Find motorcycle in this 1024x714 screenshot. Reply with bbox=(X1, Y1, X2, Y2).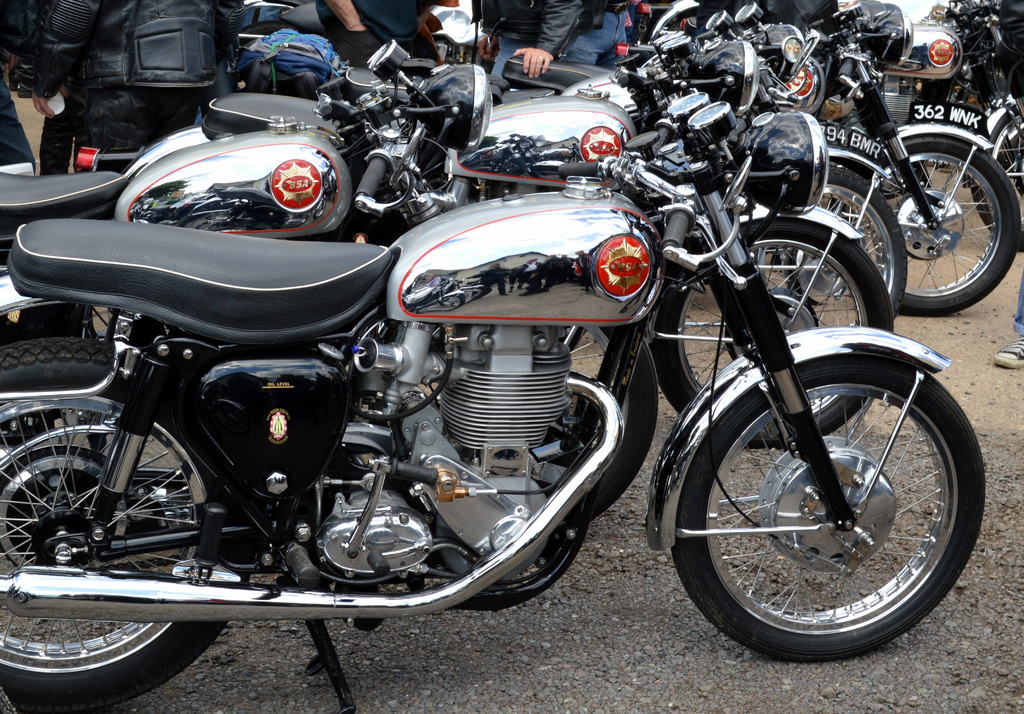
bbox=(871, 0, 1019, 95).
